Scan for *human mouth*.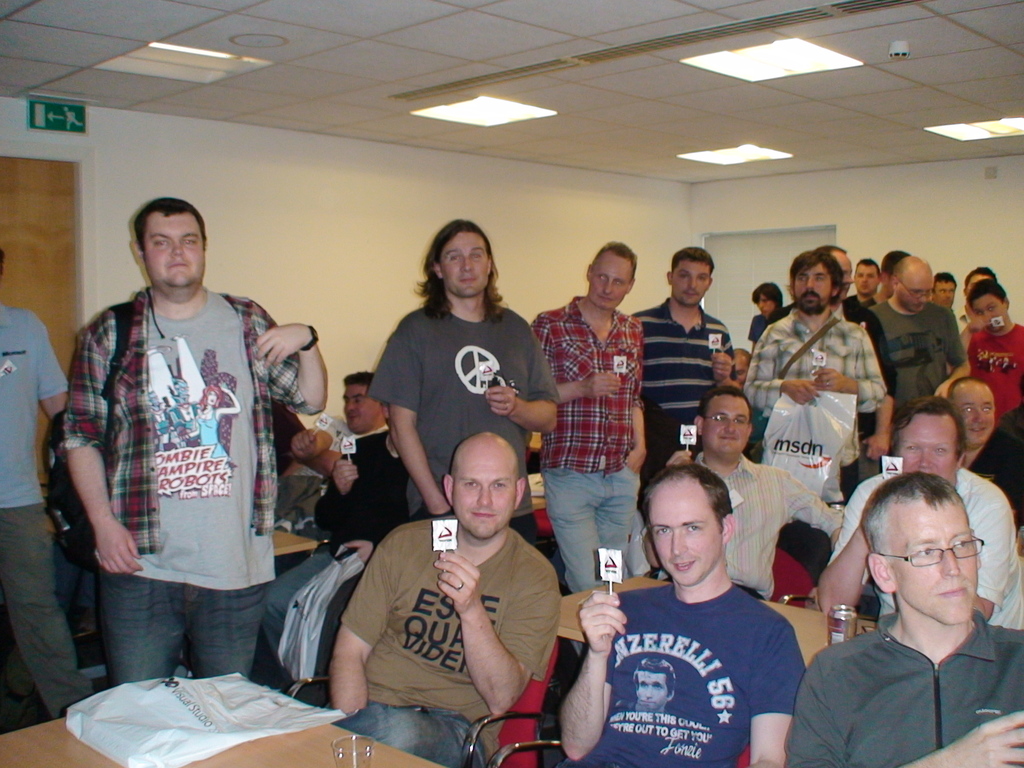
Scan result: [166, 259, 191, 268].
